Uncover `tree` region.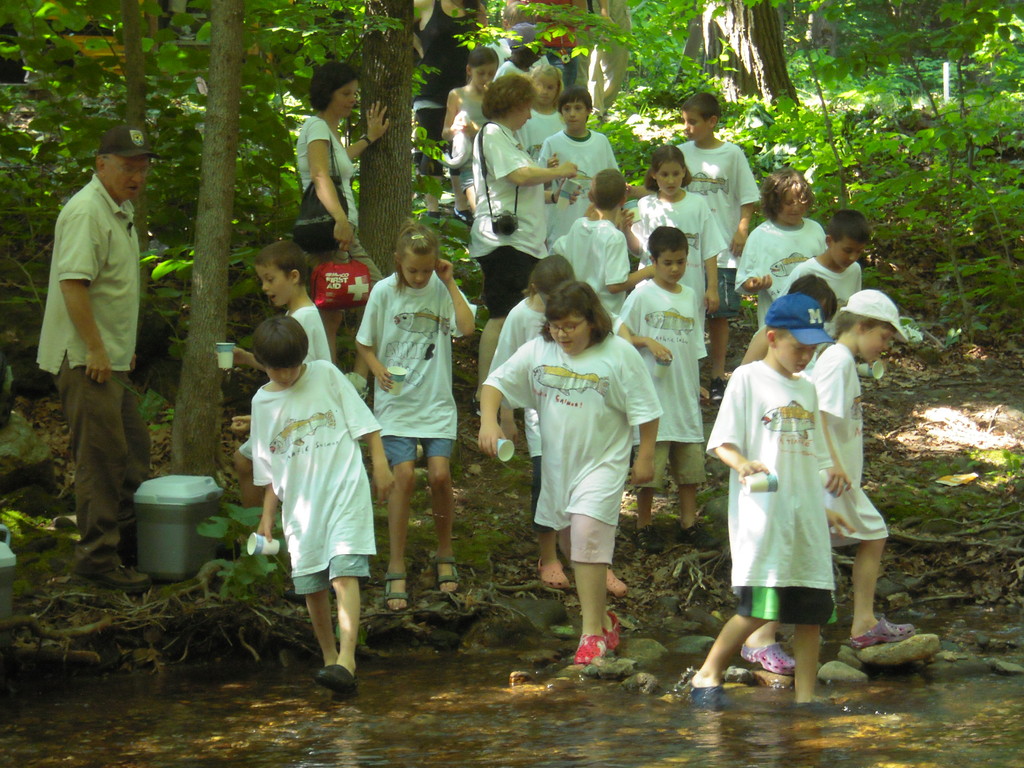
Uncovered: [723, 0, 802, 126].
